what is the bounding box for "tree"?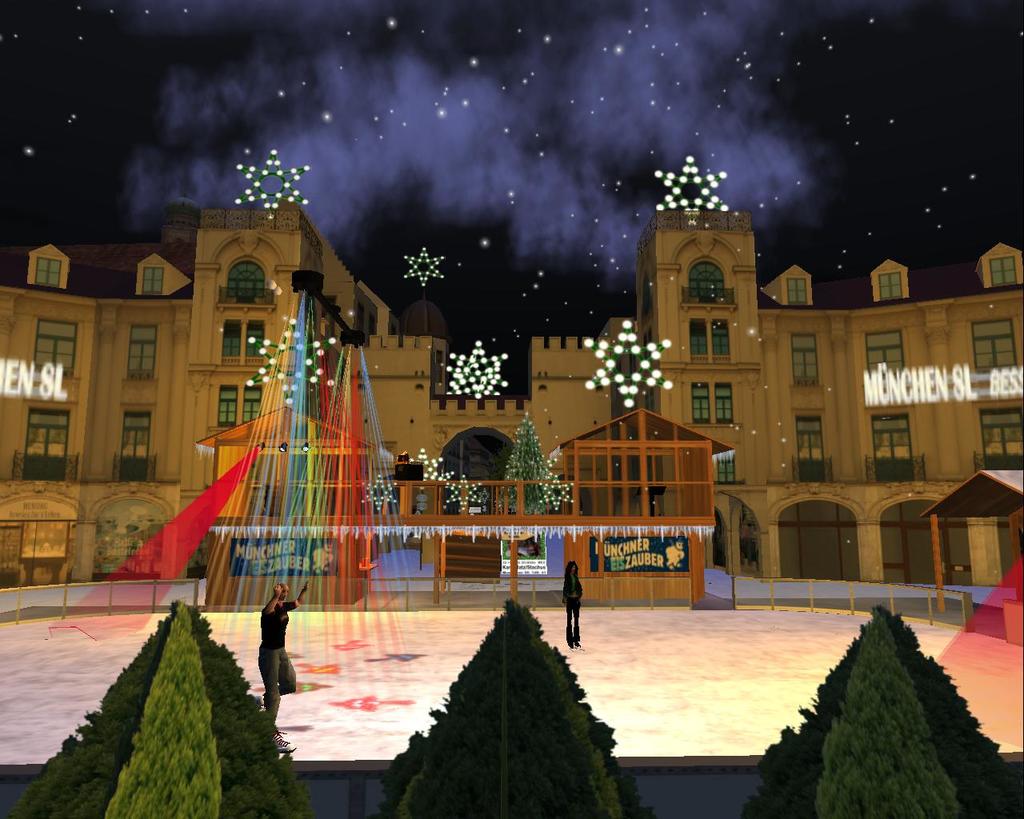
crop(732, 605, 1023, 818).
